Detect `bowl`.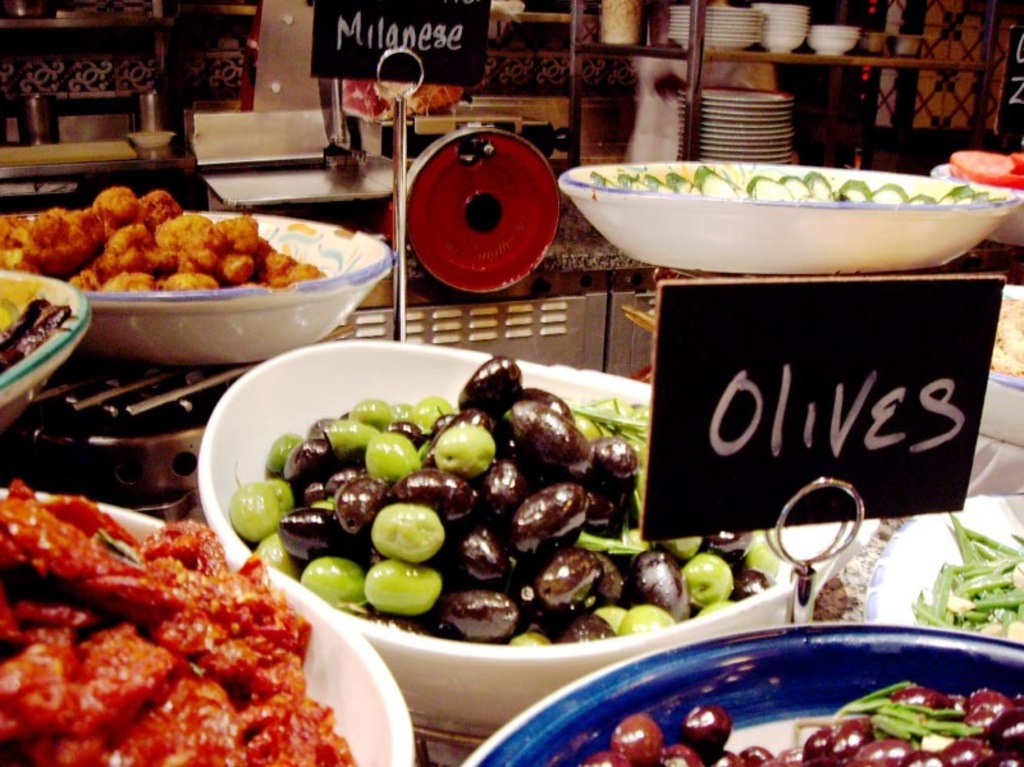
Detected at x1=812, y1=24, x2=860, y2=28.
